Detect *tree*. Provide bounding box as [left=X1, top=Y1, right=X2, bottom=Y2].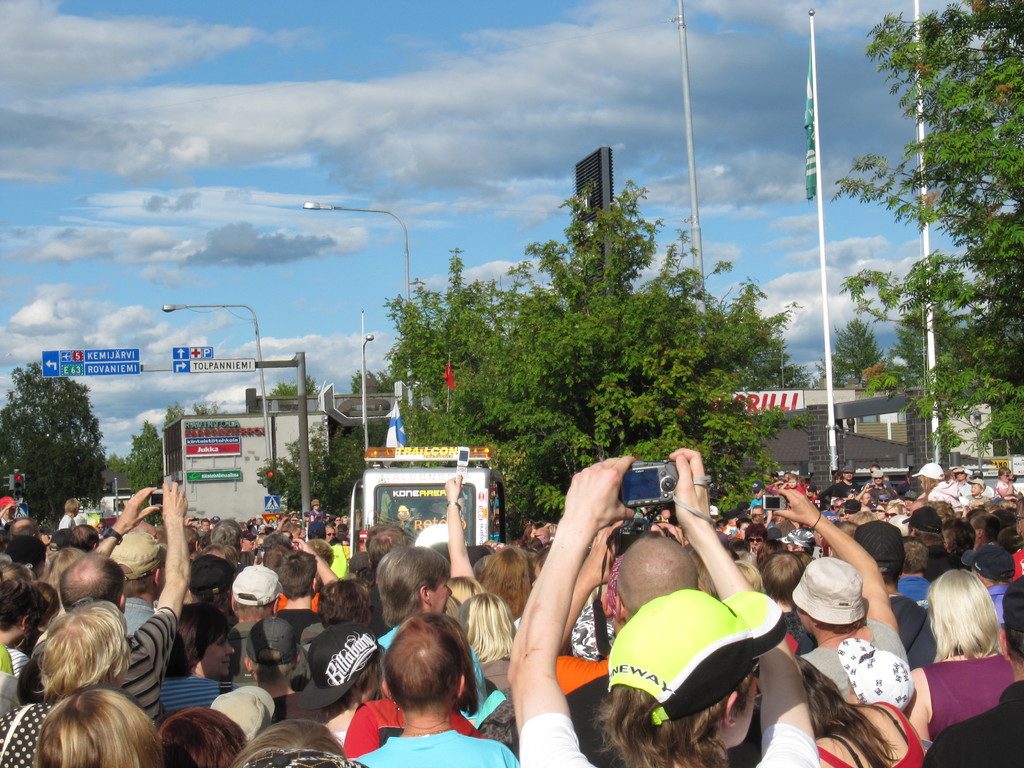
[left=825, top=0, right=1022, bottom=477].
